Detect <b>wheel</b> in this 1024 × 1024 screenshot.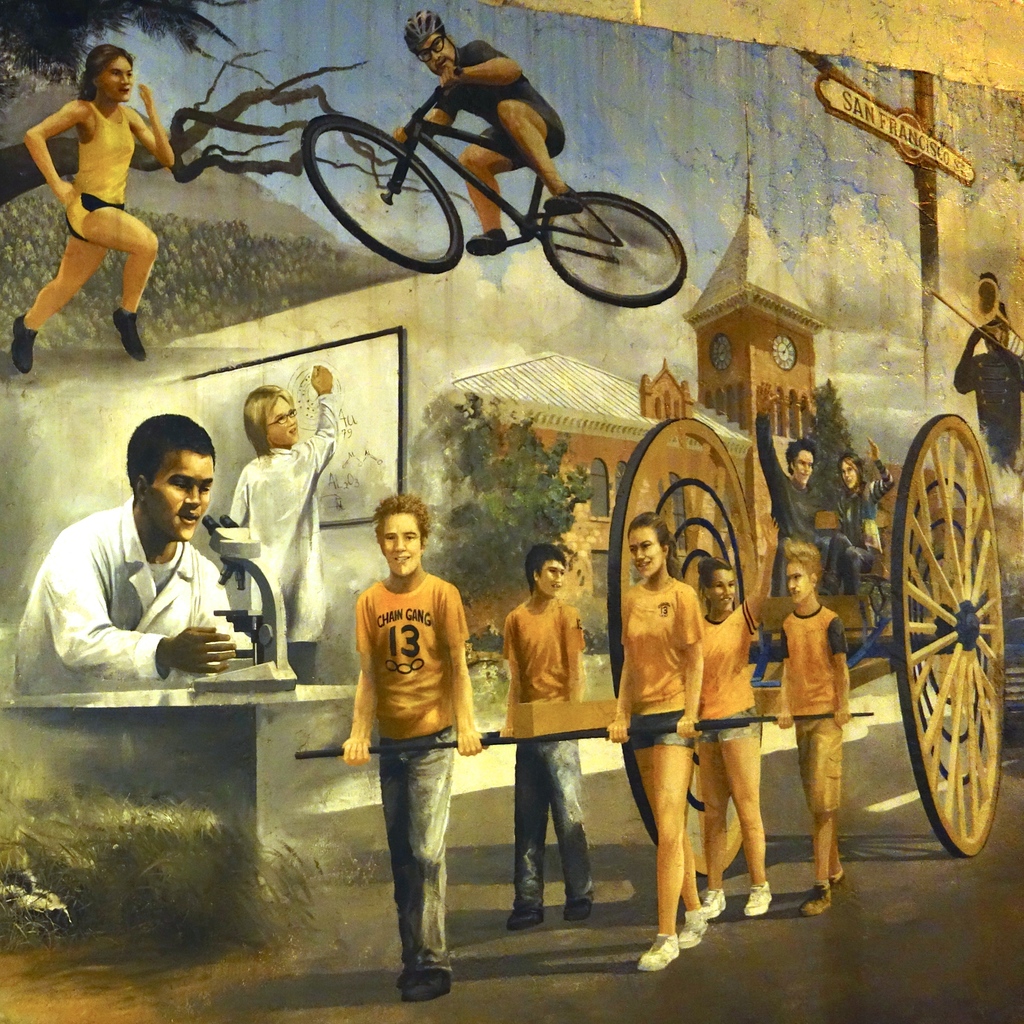
Detection: left=886, top=410, right=1016, bottom=855.
